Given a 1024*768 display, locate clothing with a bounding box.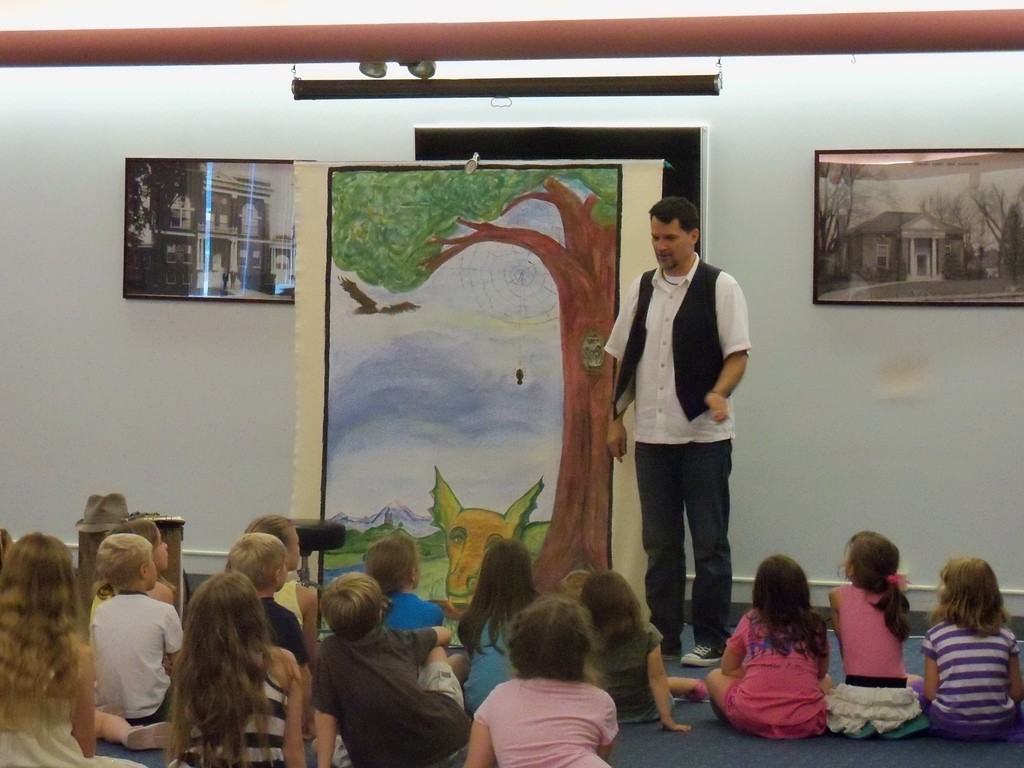
Located: [left=729, top=616, right=838, bottom=744].
